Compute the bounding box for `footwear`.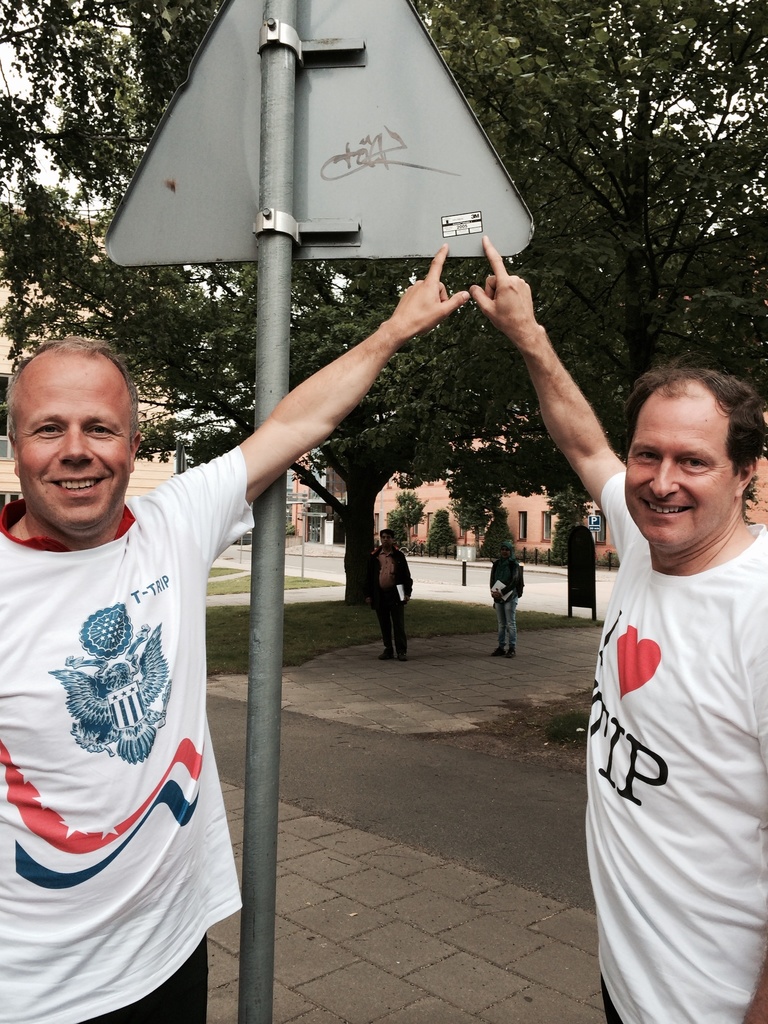
select_region(491, 645, 505, 657).
